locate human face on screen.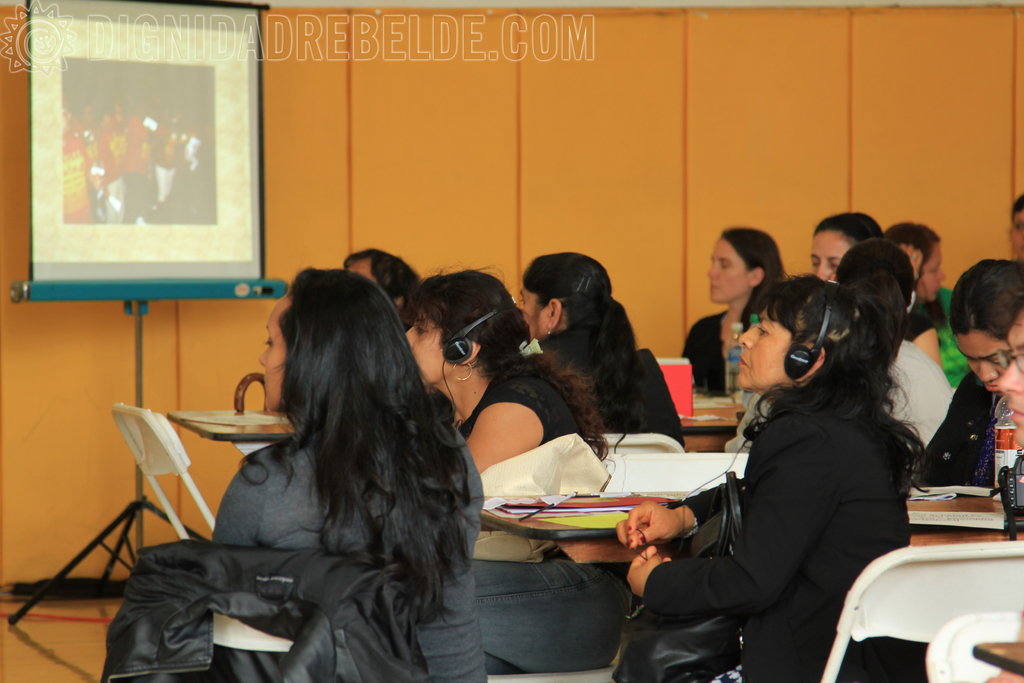
On screen at rect(919, 240, 948, 299).
